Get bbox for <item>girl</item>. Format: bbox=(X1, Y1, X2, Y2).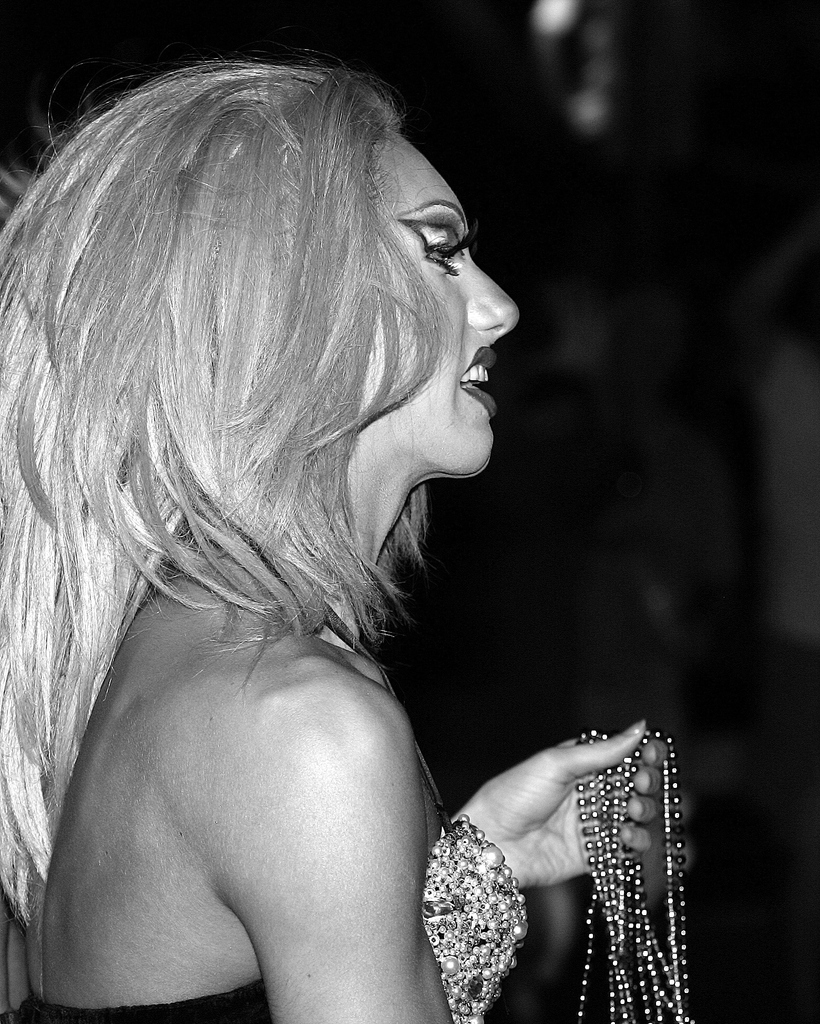
bbox=(0, 68, 680, 1023).
